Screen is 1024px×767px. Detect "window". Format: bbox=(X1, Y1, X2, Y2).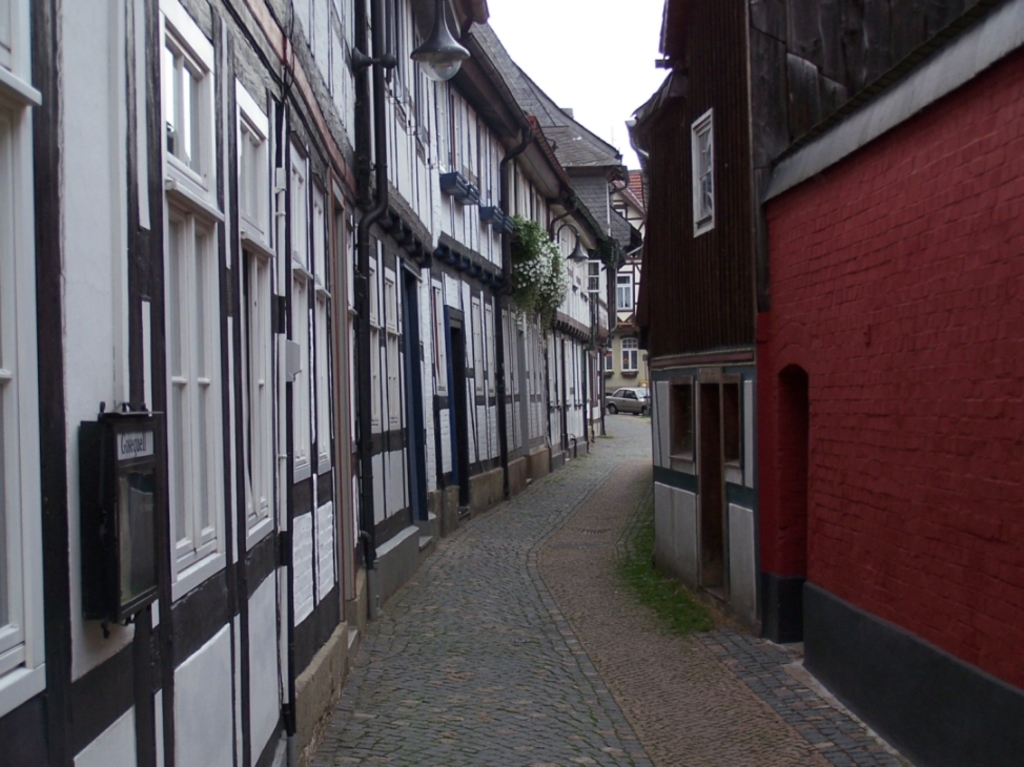
bbox=(585, 260, 599, 294).
